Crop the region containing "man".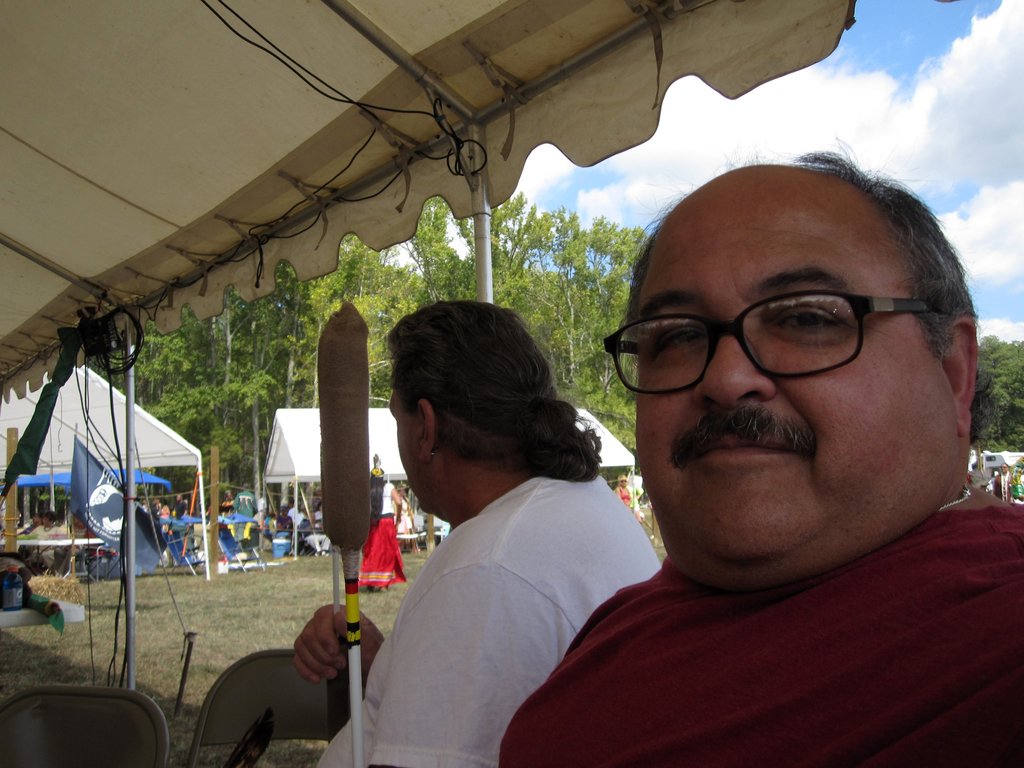
Crop region: x1=297, y1=495, x2=332, y2=556.
